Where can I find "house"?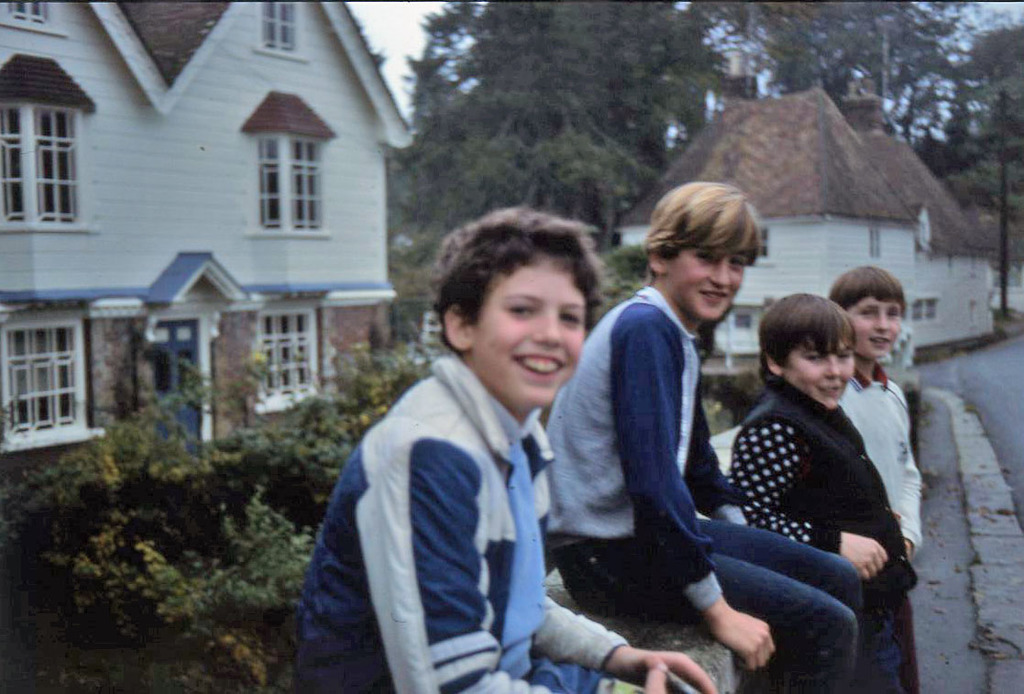
You can find it at rect(3, 0, 413, 447).
